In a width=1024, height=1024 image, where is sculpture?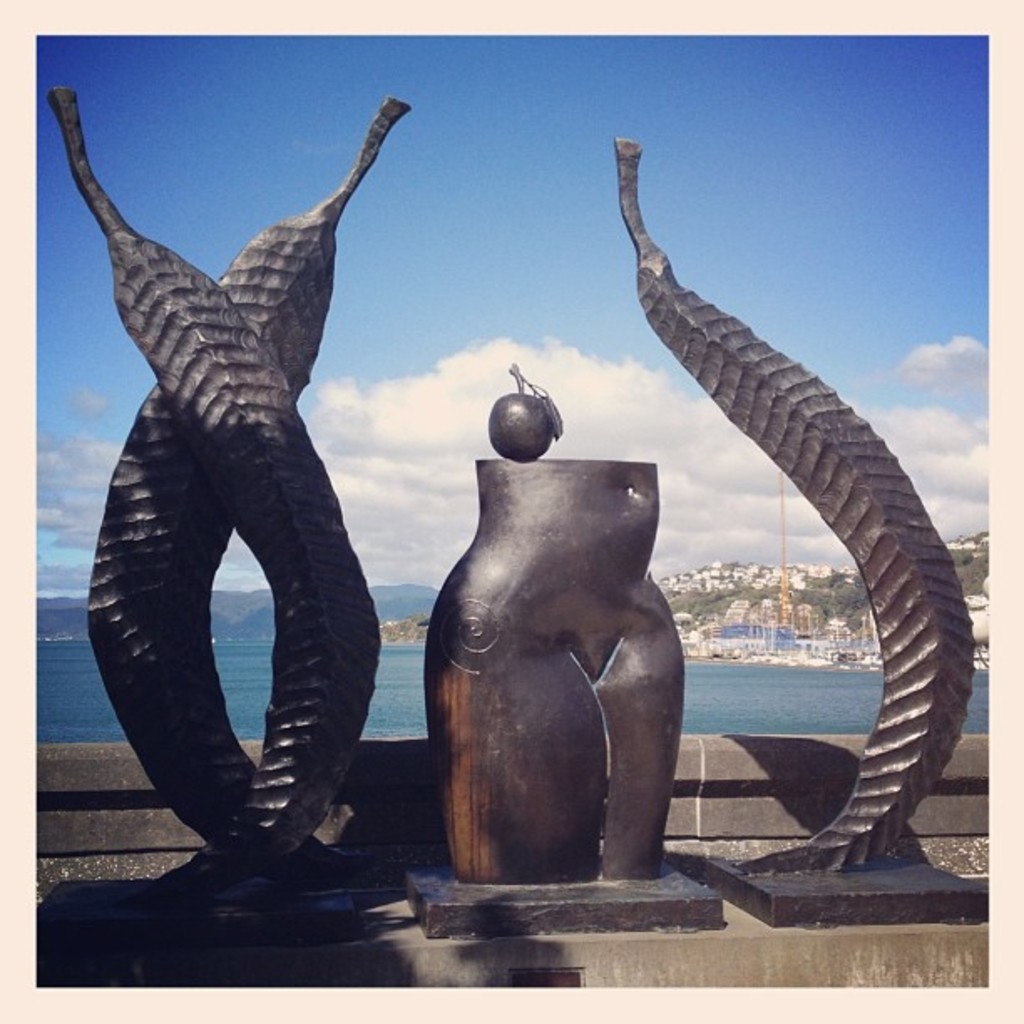
x1=617 y1=124 x2=991 y2=944.
